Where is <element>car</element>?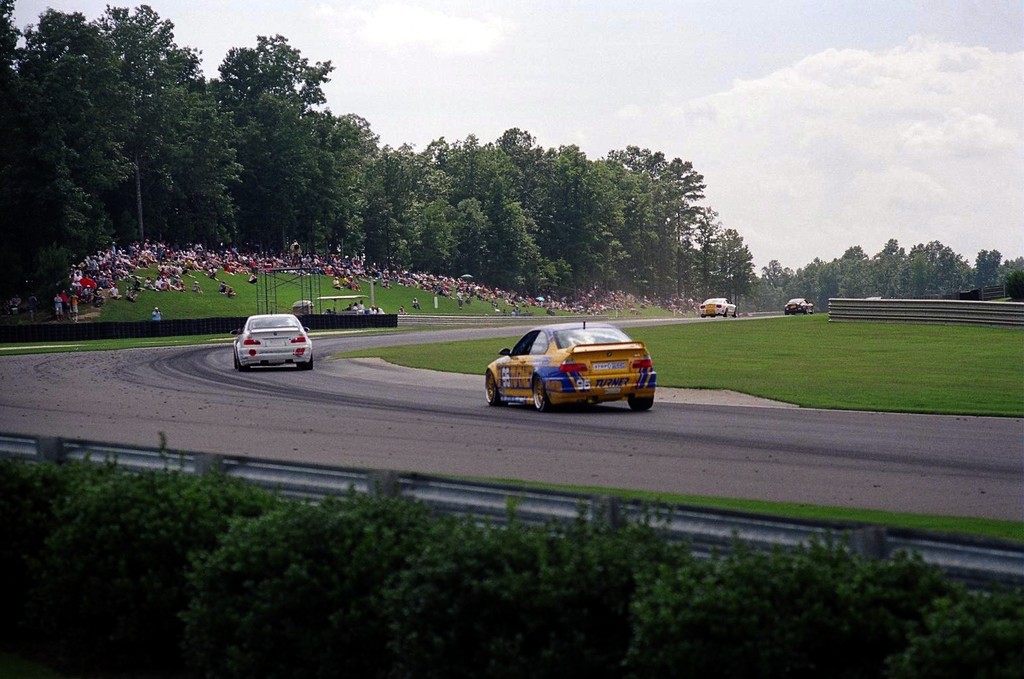
region(231, 313, 312, 366).
